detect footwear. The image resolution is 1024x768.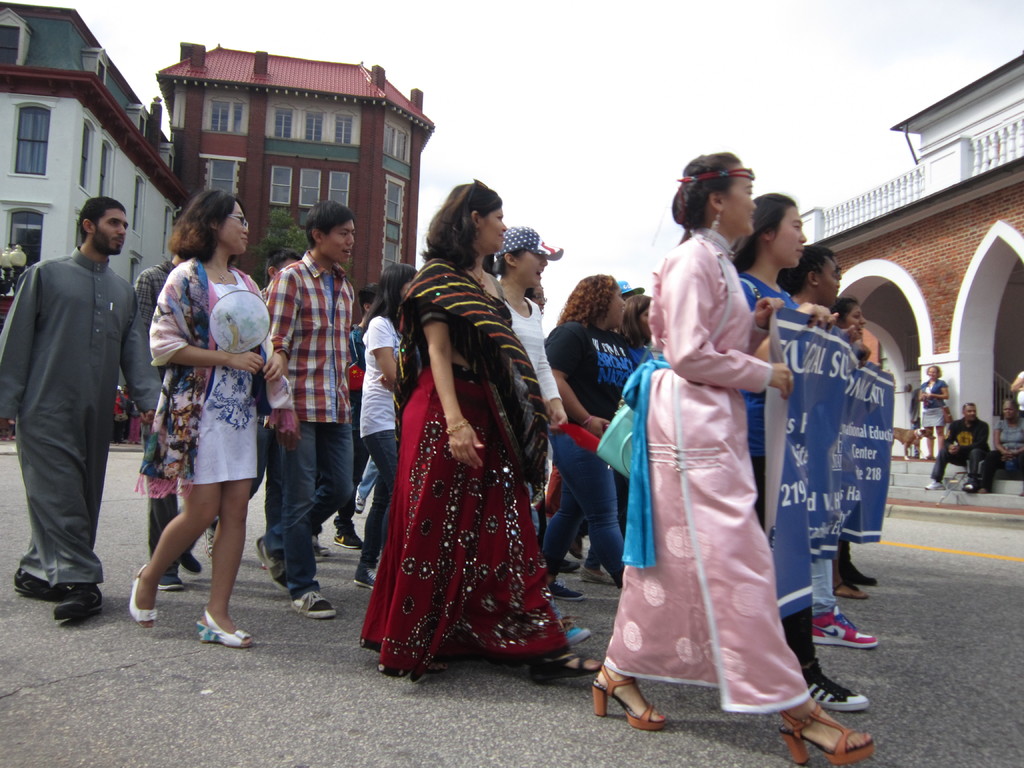
148/568/182/598.
